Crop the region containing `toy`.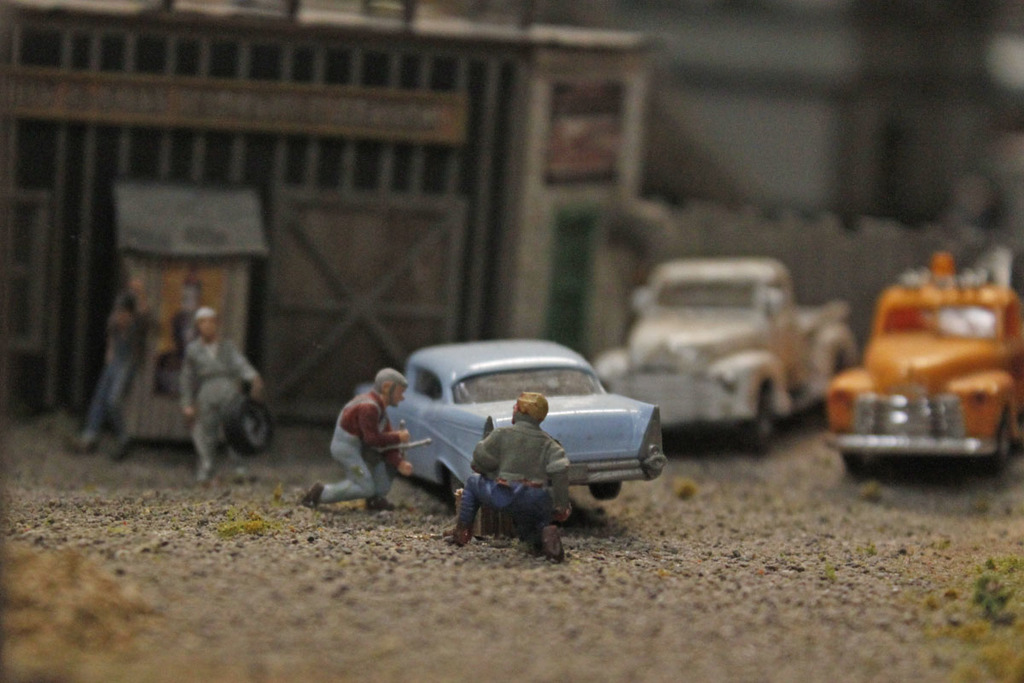
Crop region: x1=113 y1=180 x2=267 y2=446.
